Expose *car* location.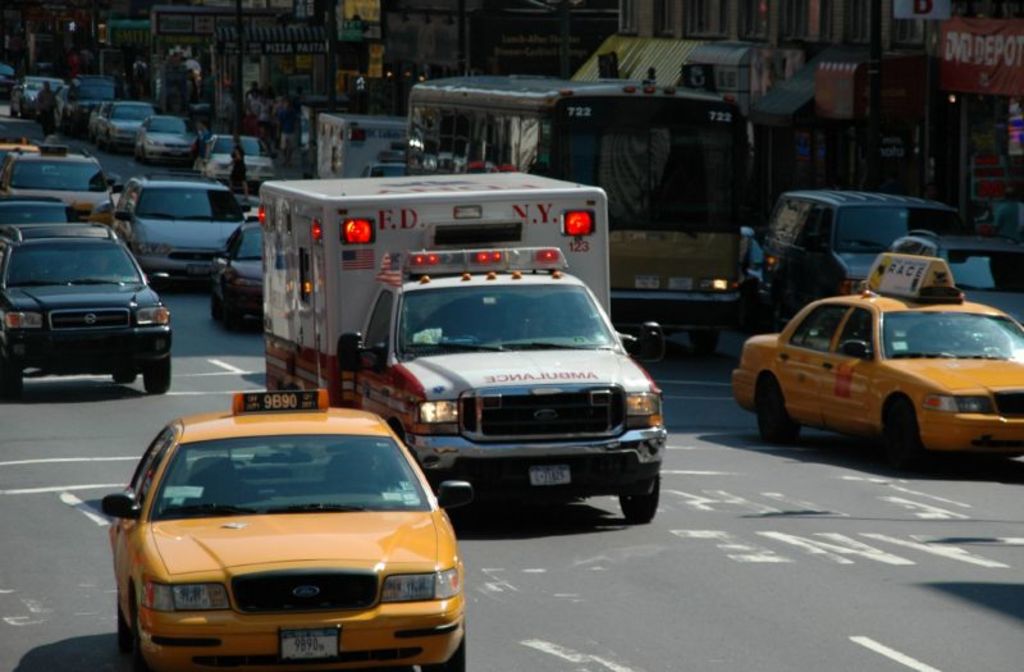
Exposed at 0,140,120,220.
